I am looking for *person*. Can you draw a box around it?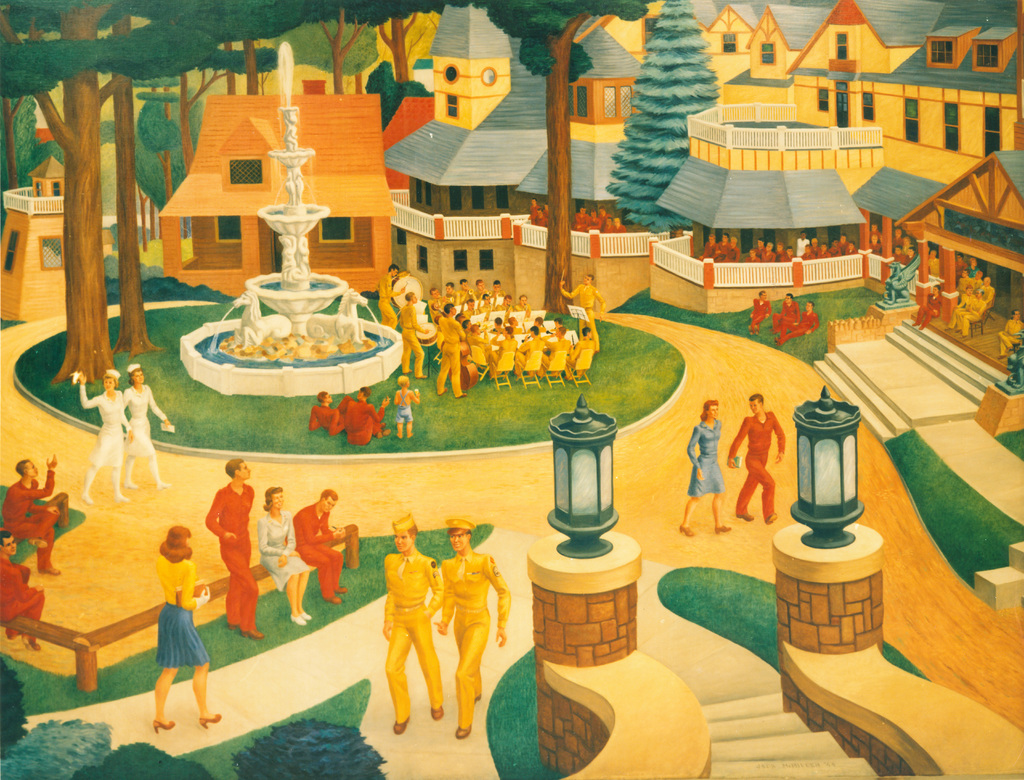
Sure, the bounding box is <bbox>342, 382, 394, 445</bbox>.
